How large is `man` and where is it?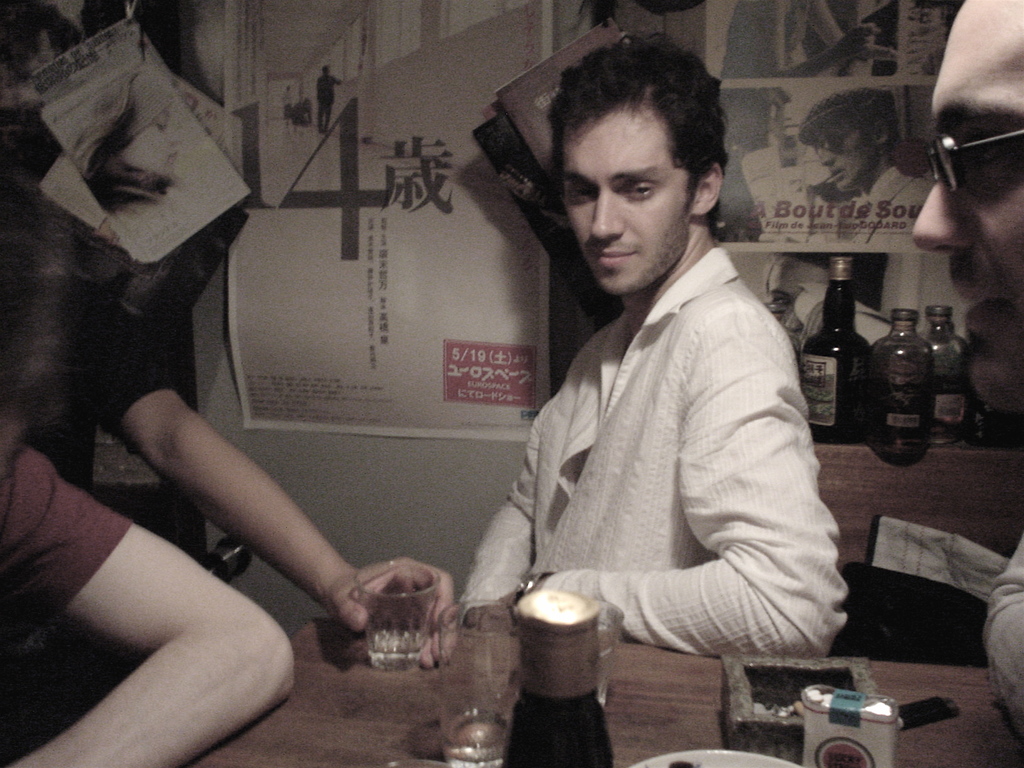
Bounding box: left=0, top=168, right=297, bottom=767.
